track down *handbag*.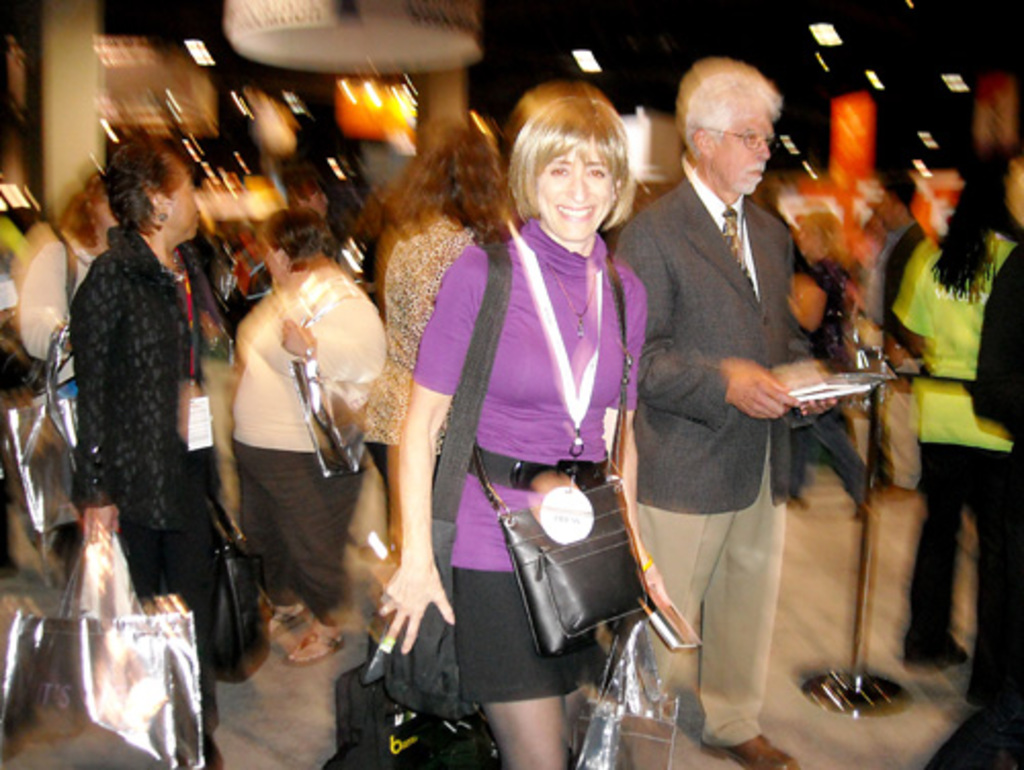
Tracked to bbox=(463, 262, 643, 655).
